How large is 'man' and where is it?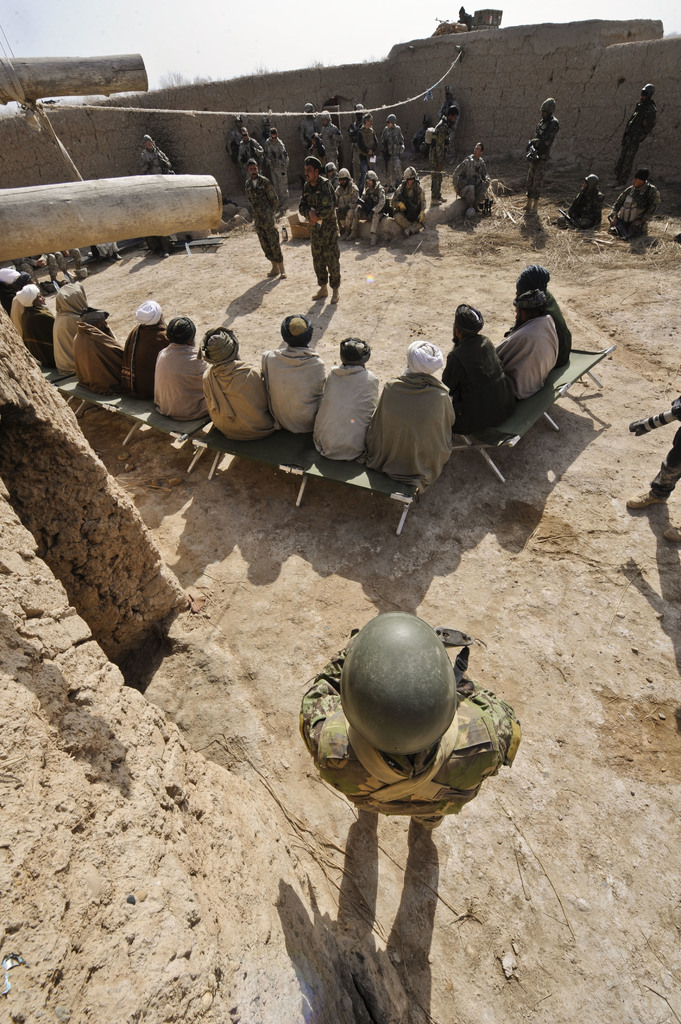
Bounding box: bbox=(49, 271, 92, 373).
